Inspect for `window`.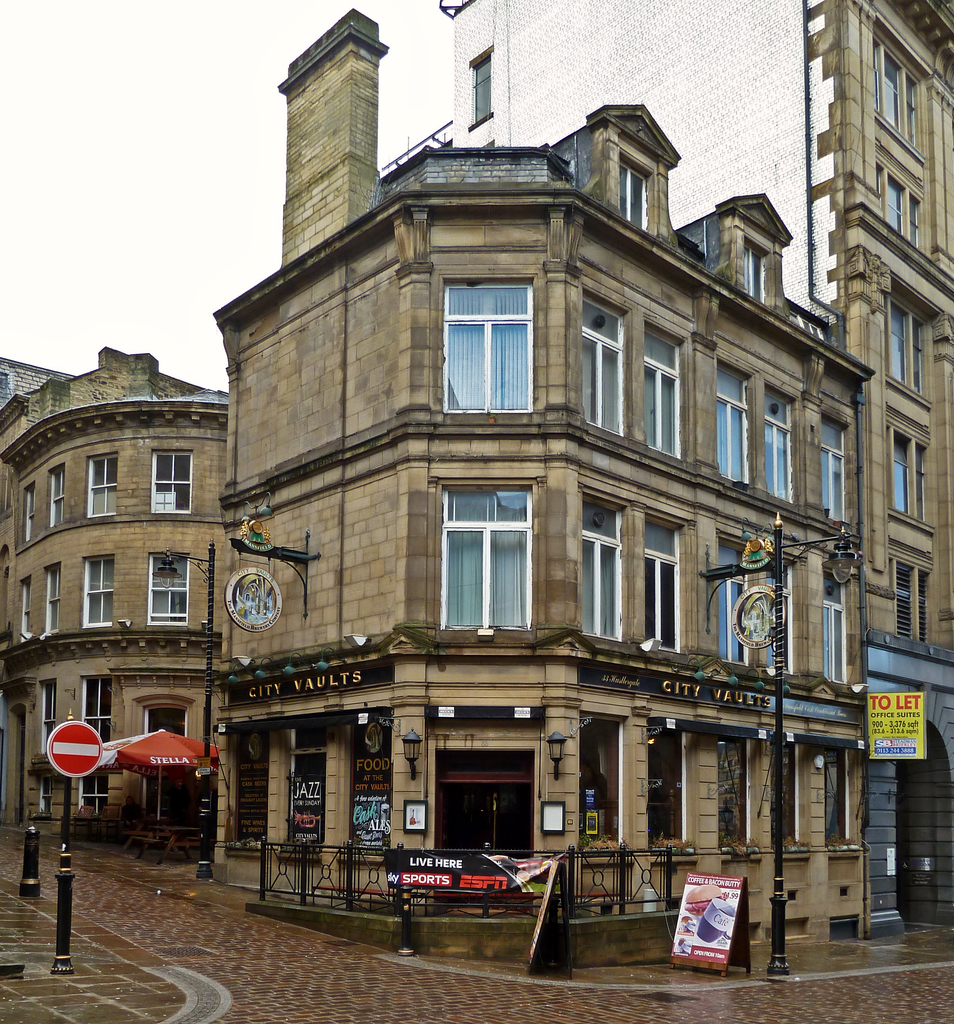
Inspection: [83,555,112,623].
